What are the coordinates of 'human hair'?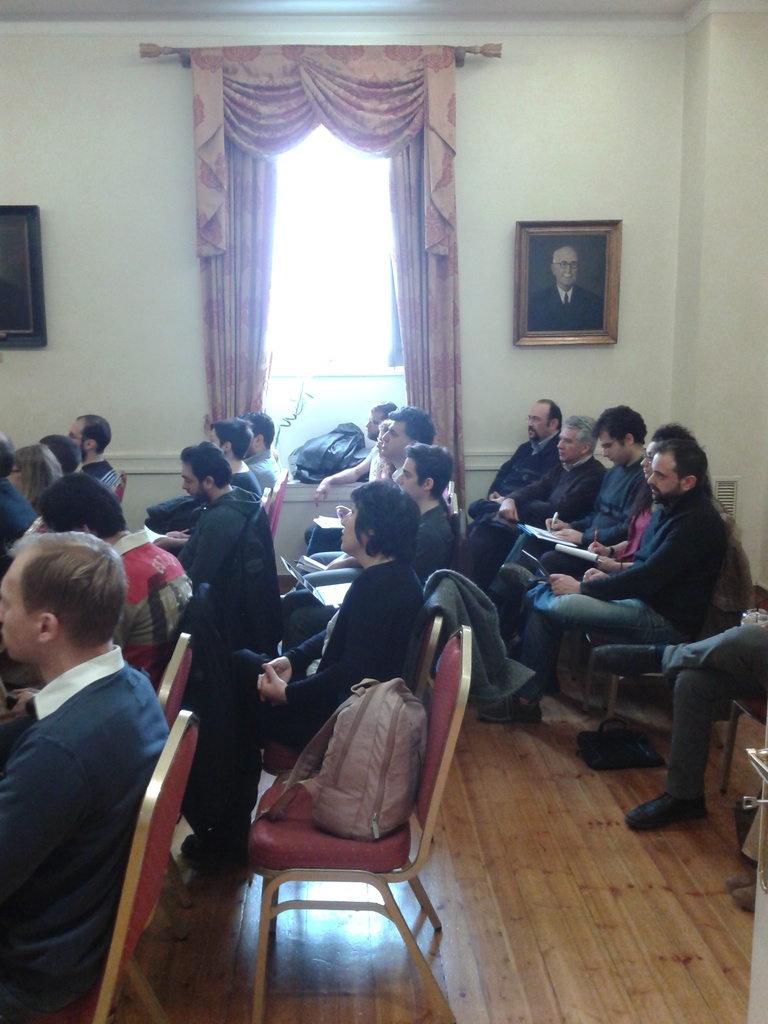
x1=653 y1=438 x2=707 y2=490.
